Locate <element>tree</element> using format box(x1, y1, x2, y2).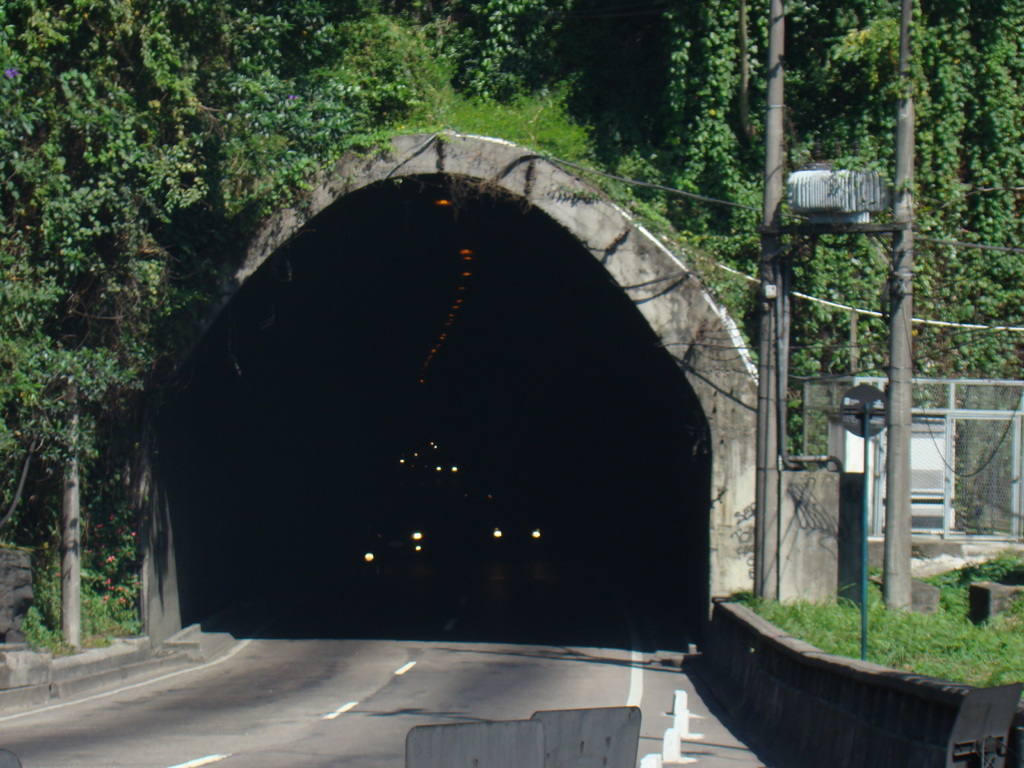
box(11, 99, 183, 667).
